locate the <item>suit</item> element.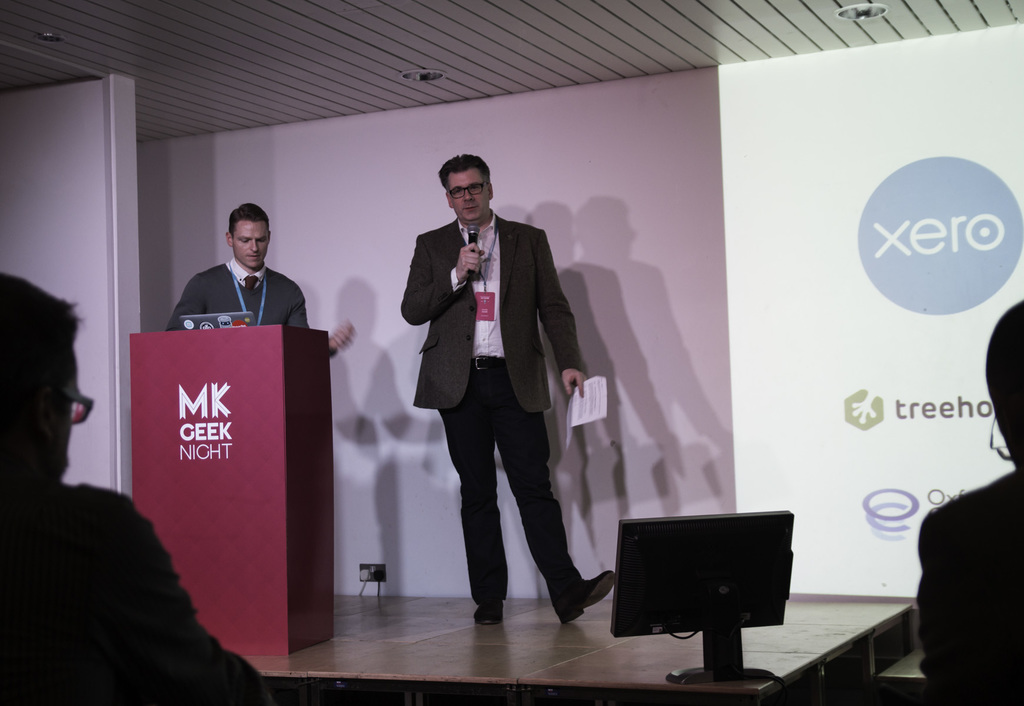
Element bbox: 399,147,560,559.
